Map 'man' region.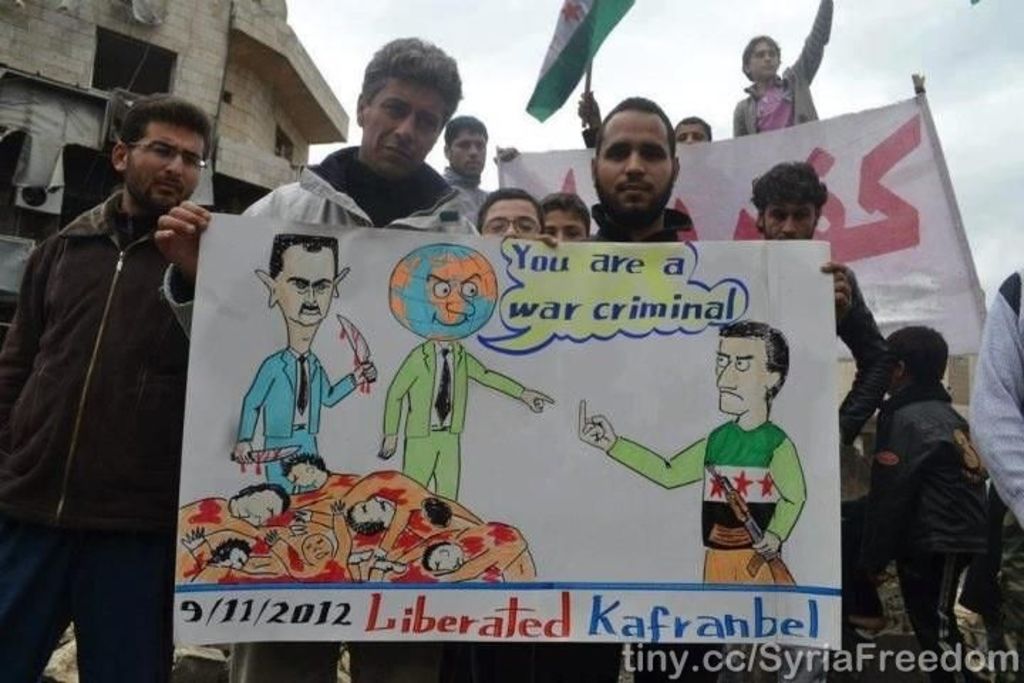
Mapped to box(13, 64, 233, 669).
